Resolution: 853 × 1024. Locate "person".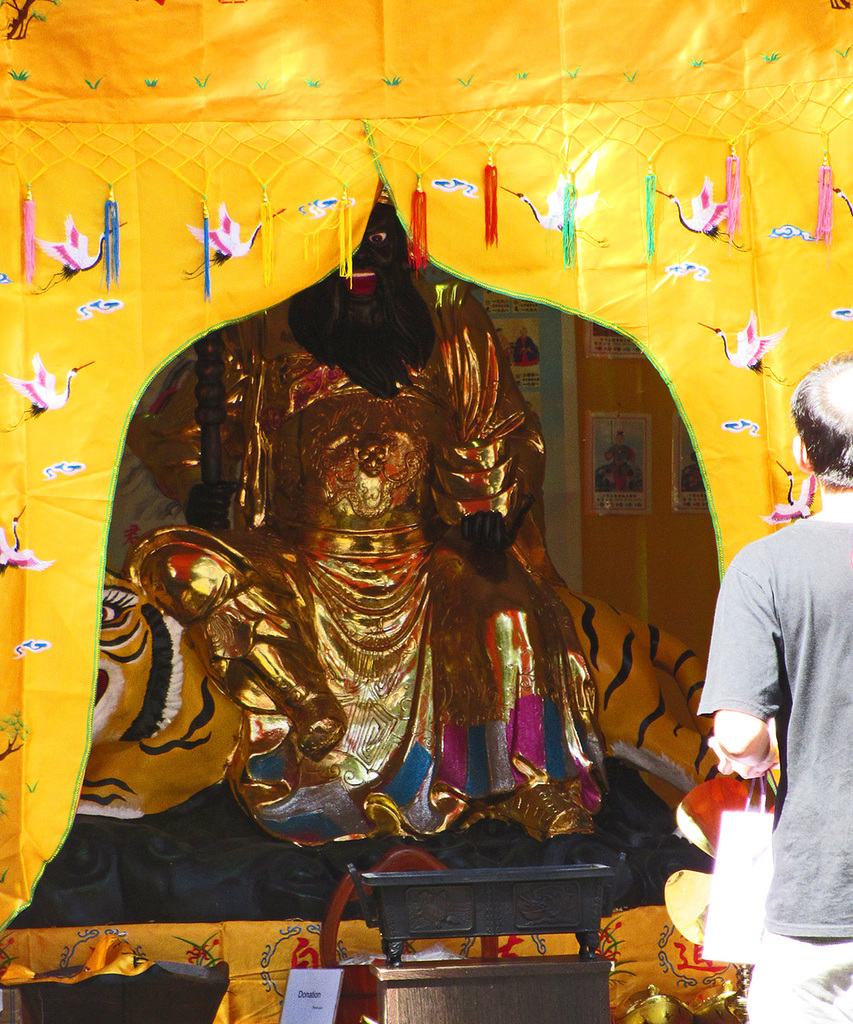
bbox=[692, 350, 852, 1021].
